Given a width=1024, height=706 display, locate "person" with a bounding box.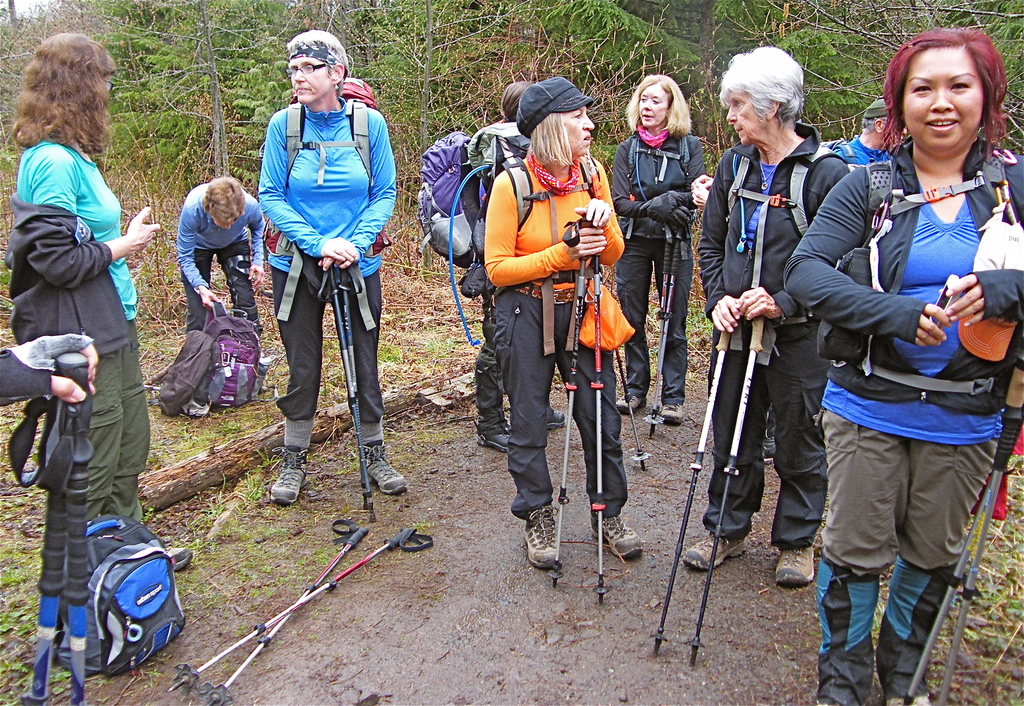
Located: {"x1": 470, "y1": 77, "x2": 566, "y2": 452}.
